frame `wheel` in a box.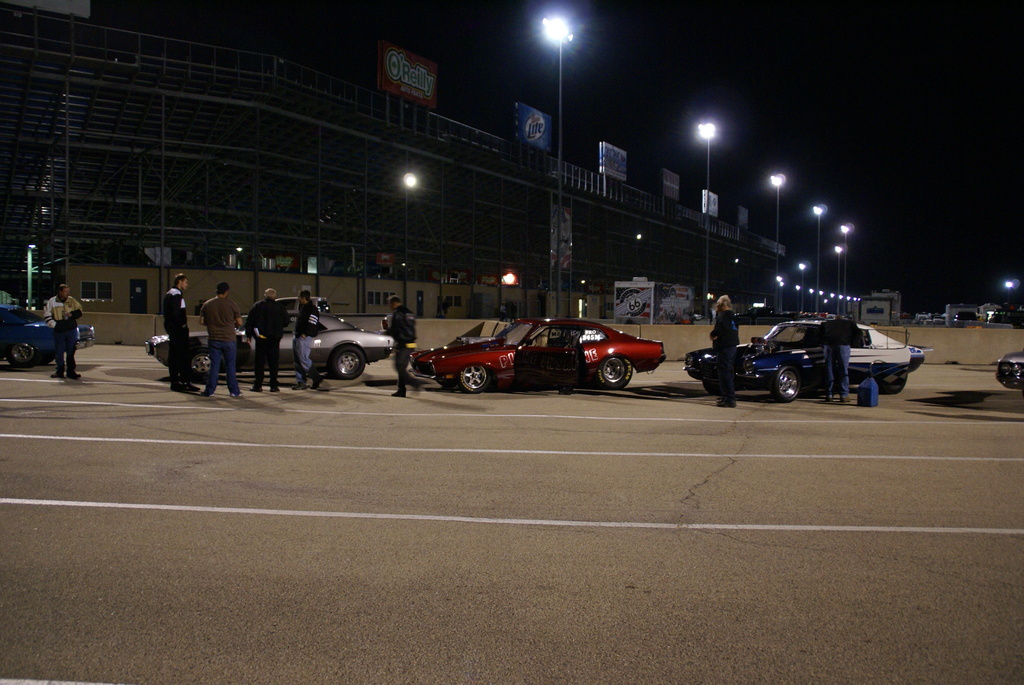
[327, 343, 373, 381].
